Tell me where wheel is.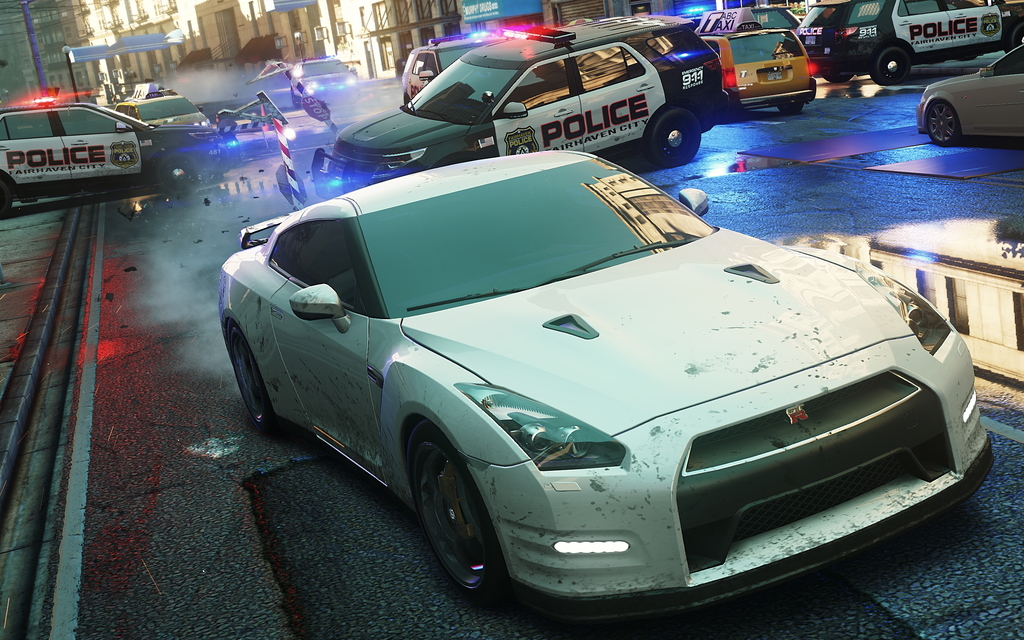
wheel is at crop(223, 319, 276, 435).
